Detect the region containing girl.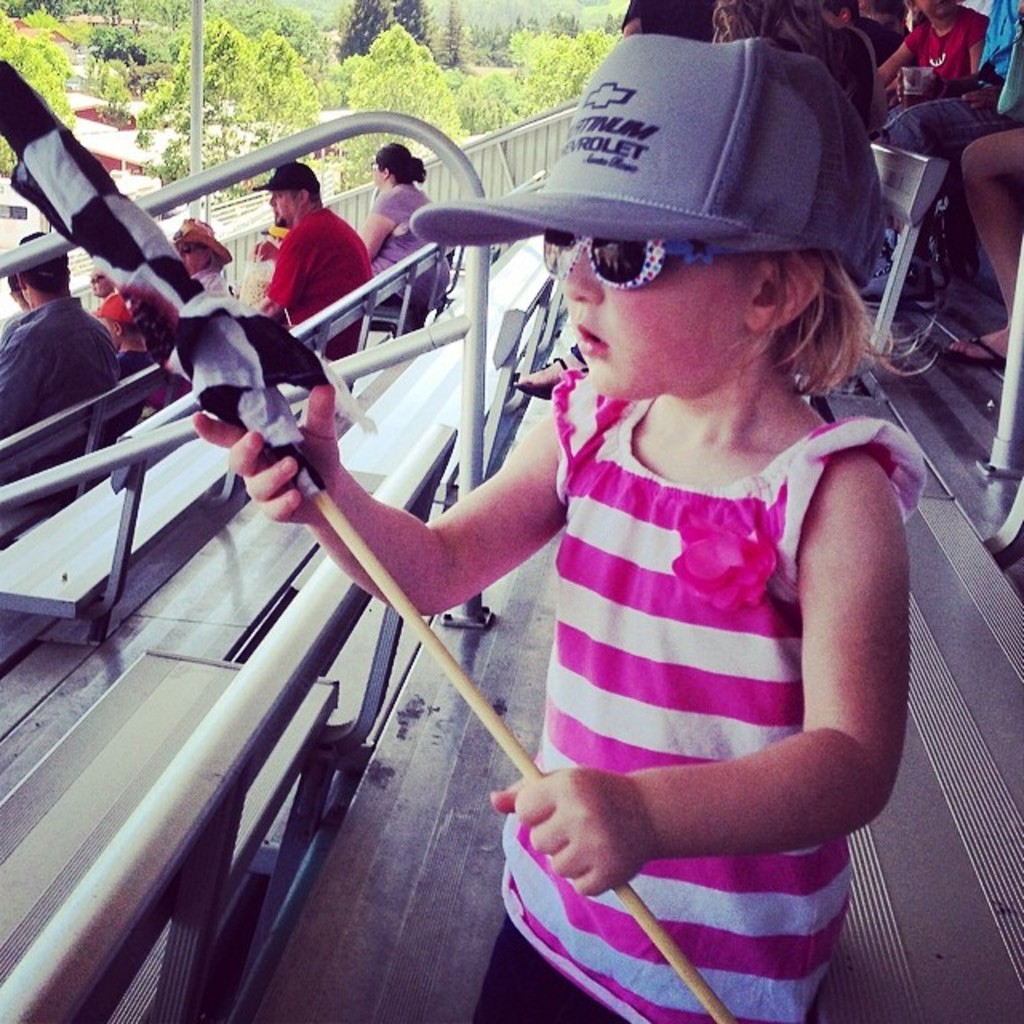
detection(195, 27, 941, 1022).
